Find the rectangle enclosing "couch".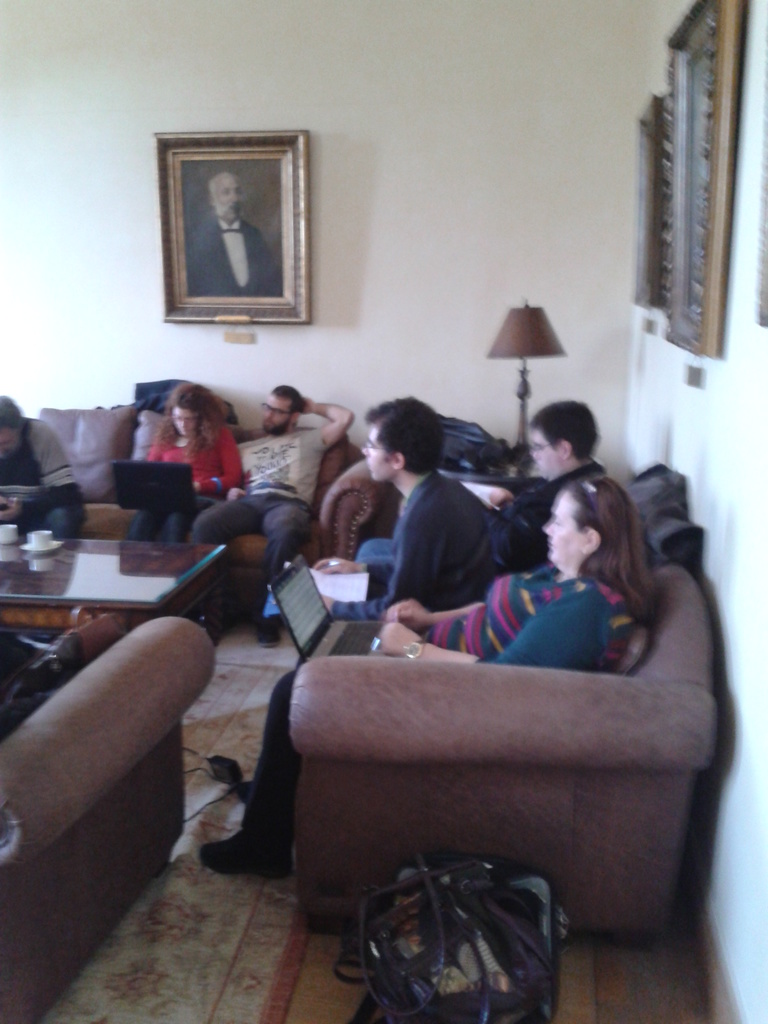
box(207, 548, 738, 957).
